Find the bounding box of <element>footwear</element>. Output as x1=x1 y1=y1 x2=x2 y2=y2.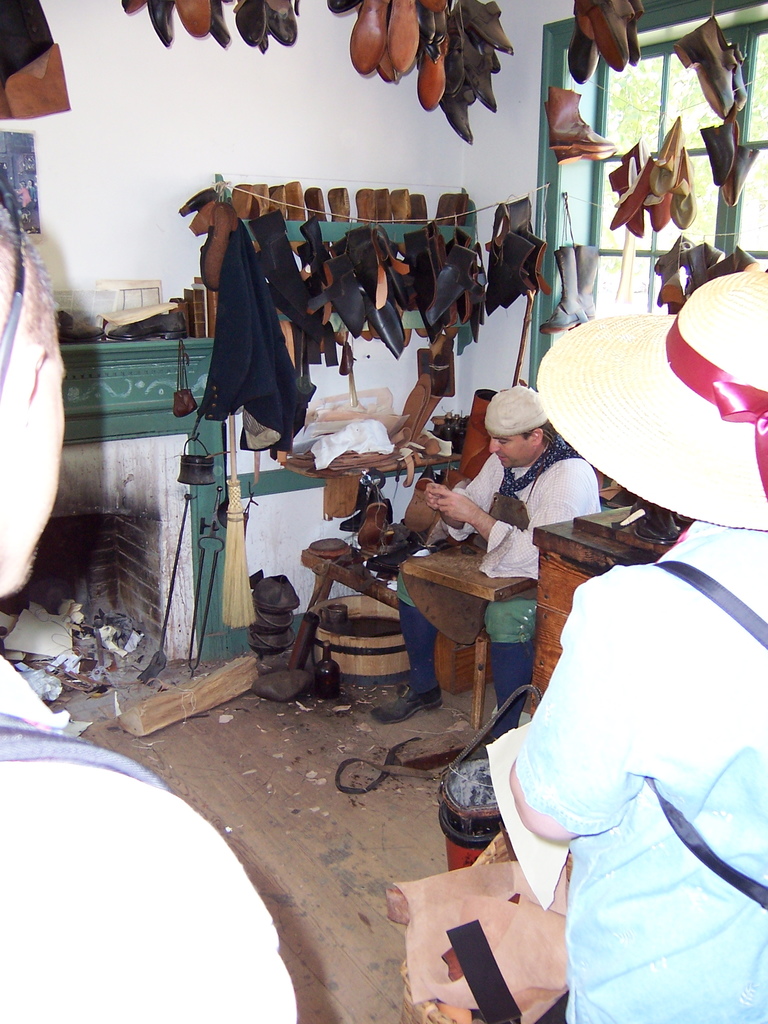
x1=432 y1=190 x2=455 y2=225.
